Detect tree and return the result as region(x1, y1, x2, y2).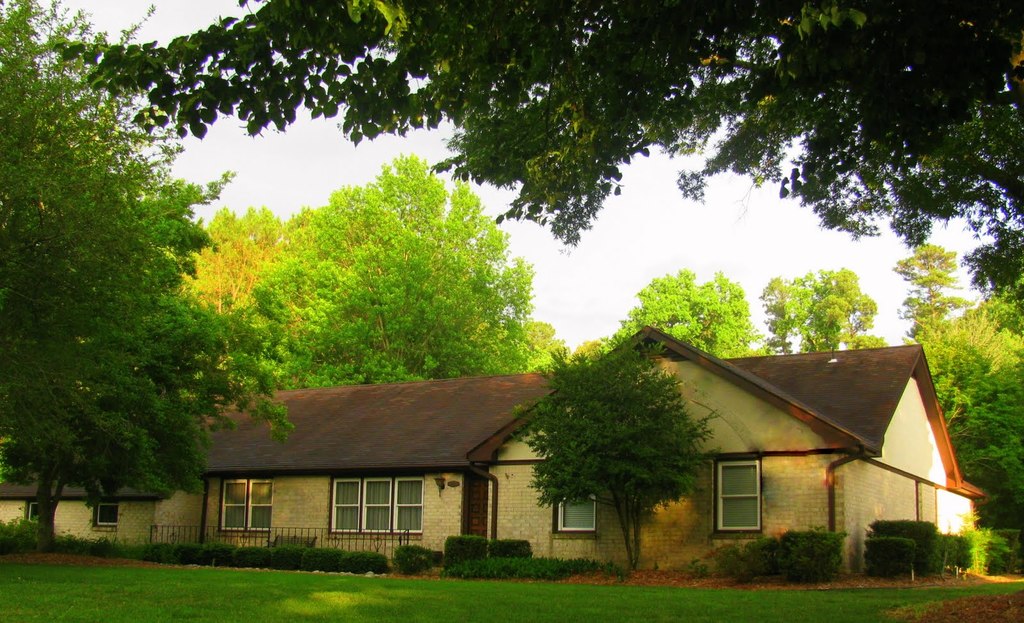
region(149, 204, 319, 332).
